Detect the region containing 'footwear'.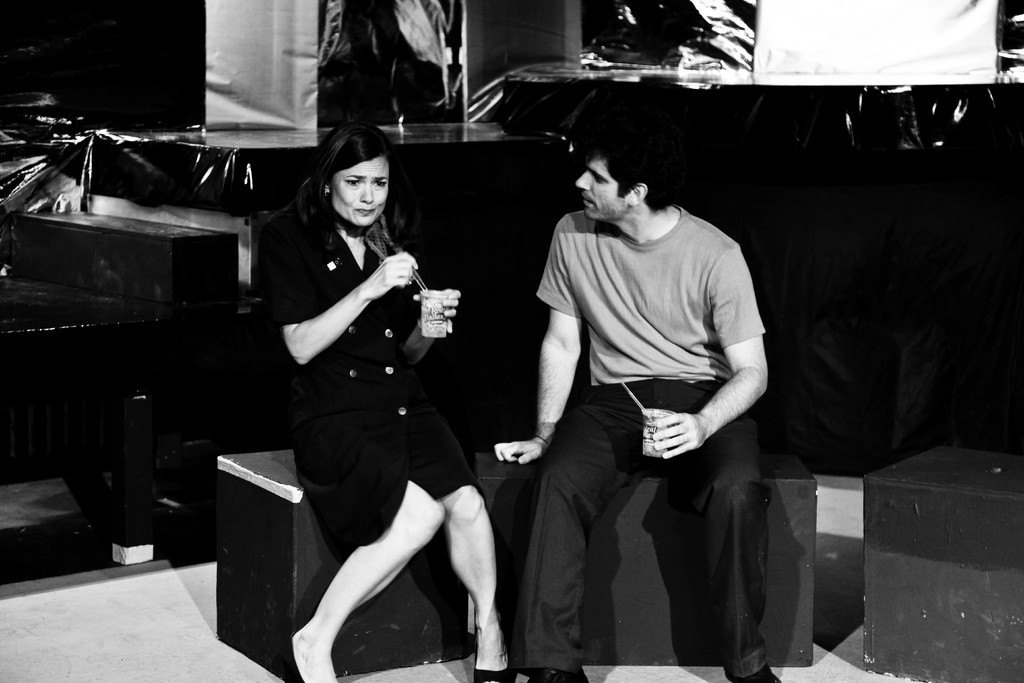
bbox(291, 625, 305, 682).
